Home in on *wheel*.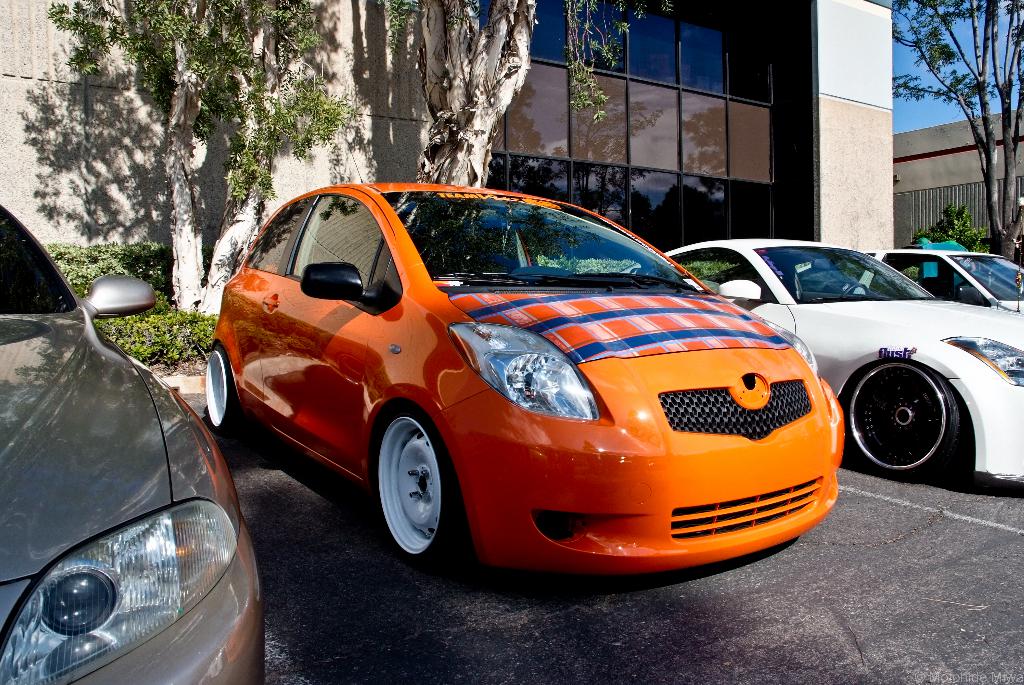
Homed in at <region>202, 344, 248, 440</region>.
